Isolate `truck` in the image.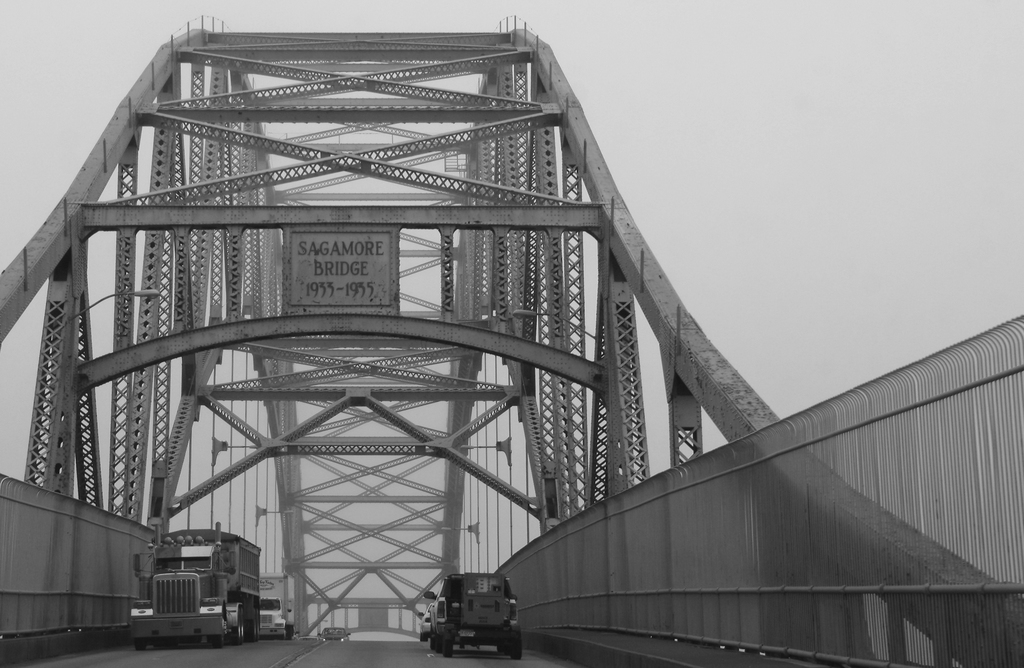
Isolated region: <box>113,534,282,642</box>.
